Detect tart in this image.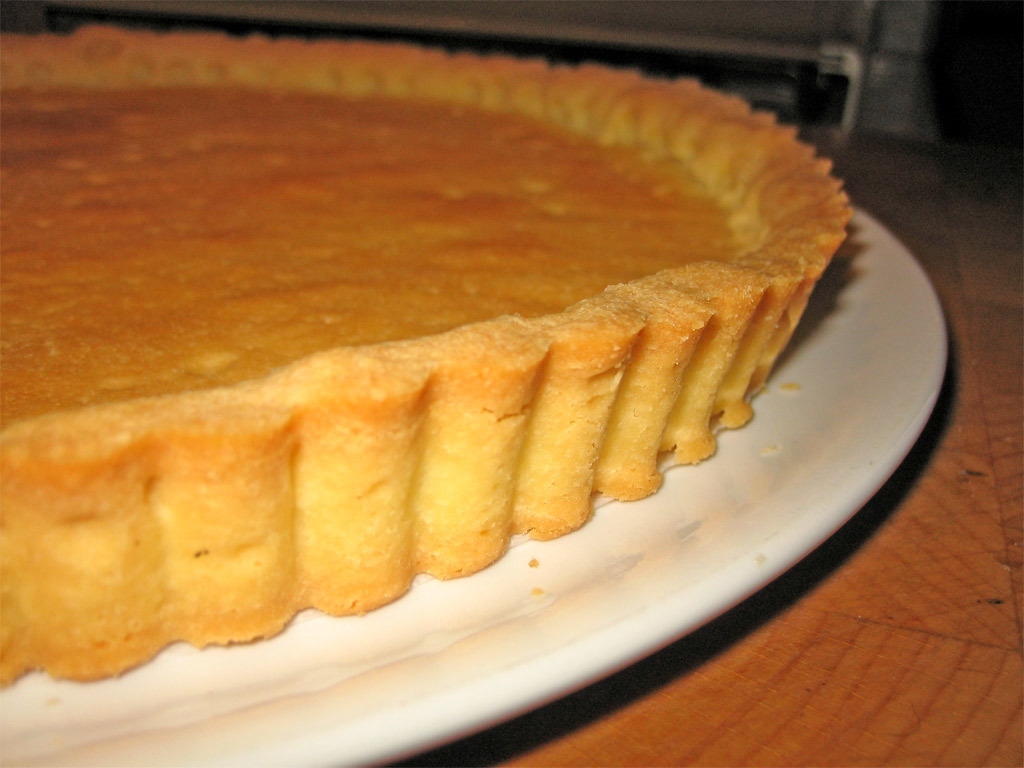
Detection: [x1=0, y1=29, x2=854, y2=685].
